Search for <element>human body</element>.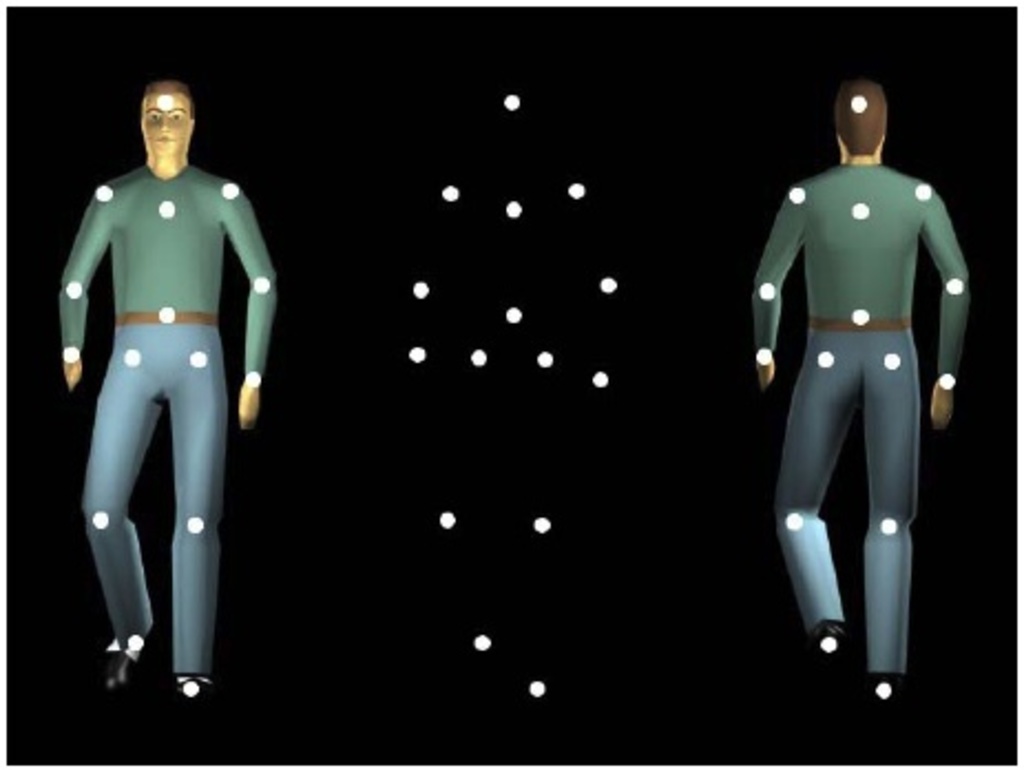
Found at 62, 84, 261, 686.
